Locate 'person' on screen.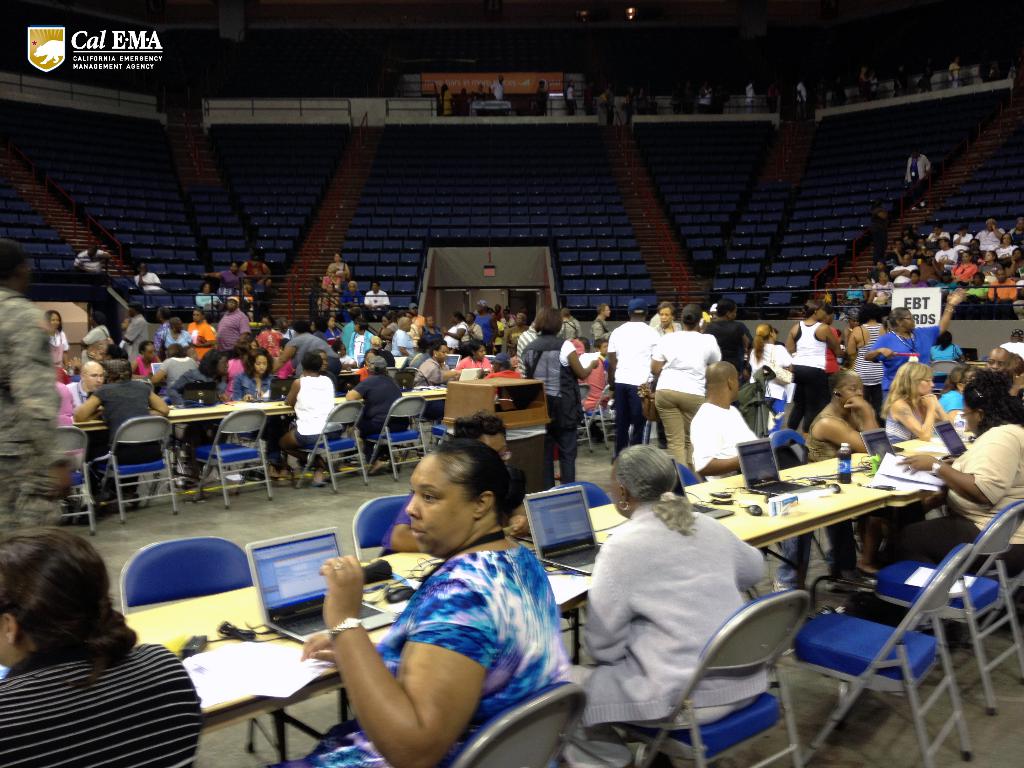
On screen at box(869, 209, 888, 264).
